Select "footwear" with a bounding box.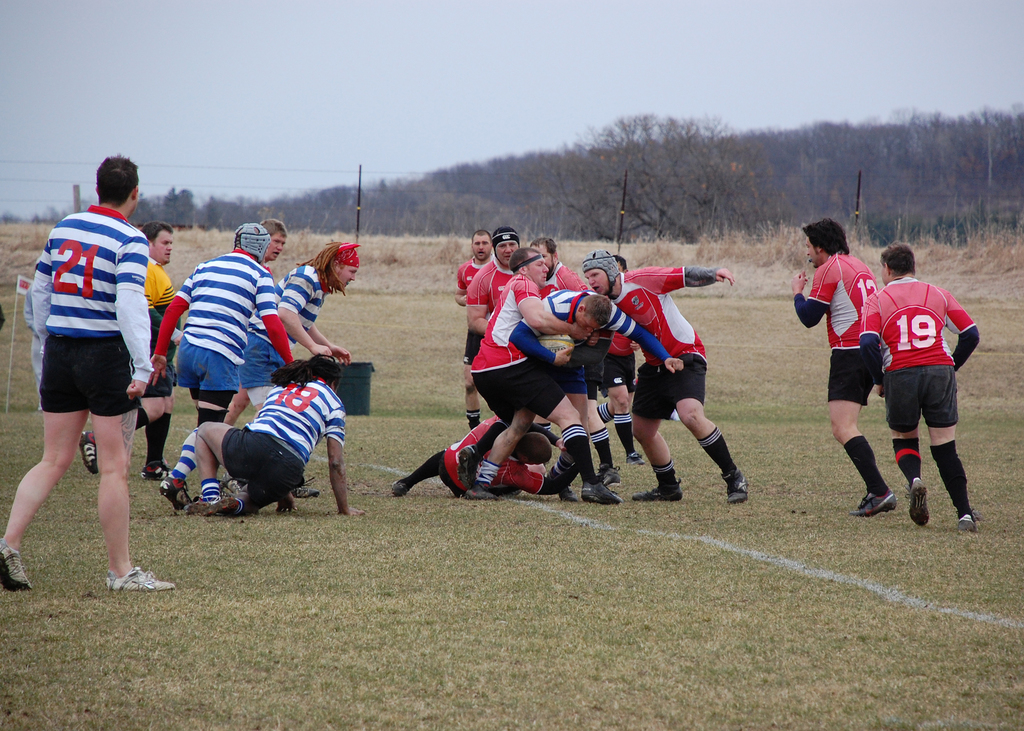
[left=567, top=481, right=616, bottom=510].
